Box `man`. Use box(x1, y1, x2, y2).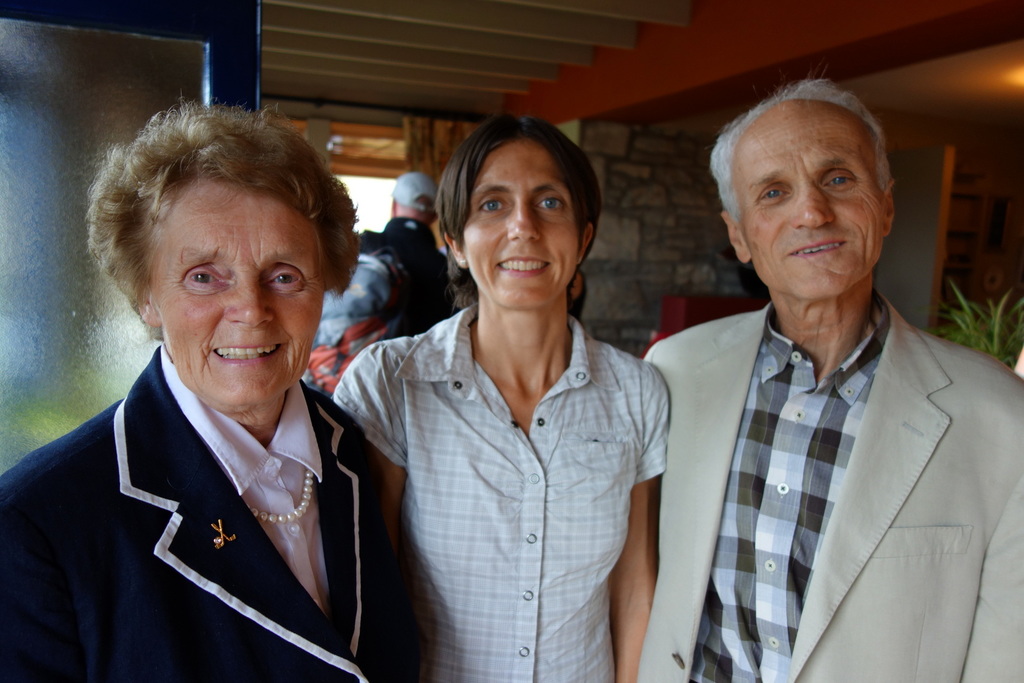
box(630, 87, 1014, 666).
